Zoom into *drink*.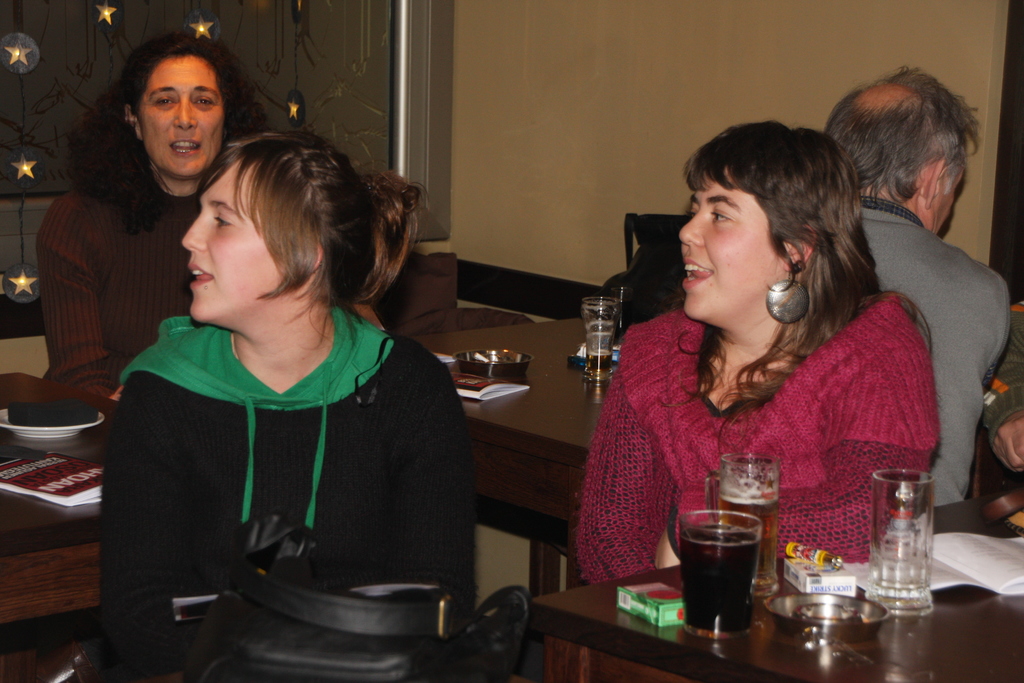
Zoom target: [584, 352, 614, 378].
